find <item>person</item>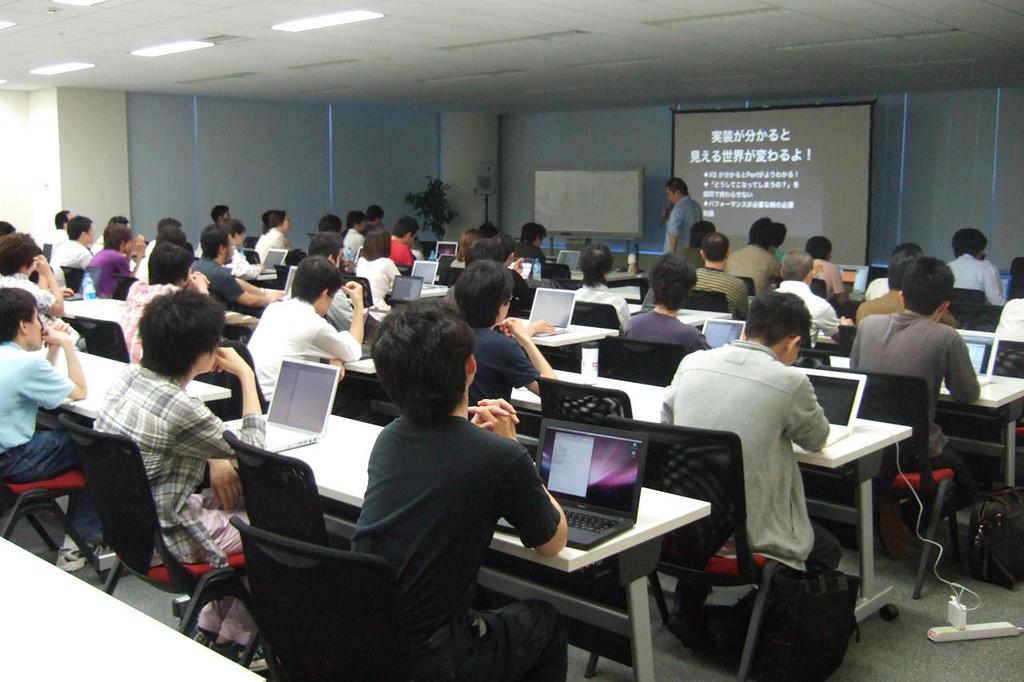
(852,234,959,329)
